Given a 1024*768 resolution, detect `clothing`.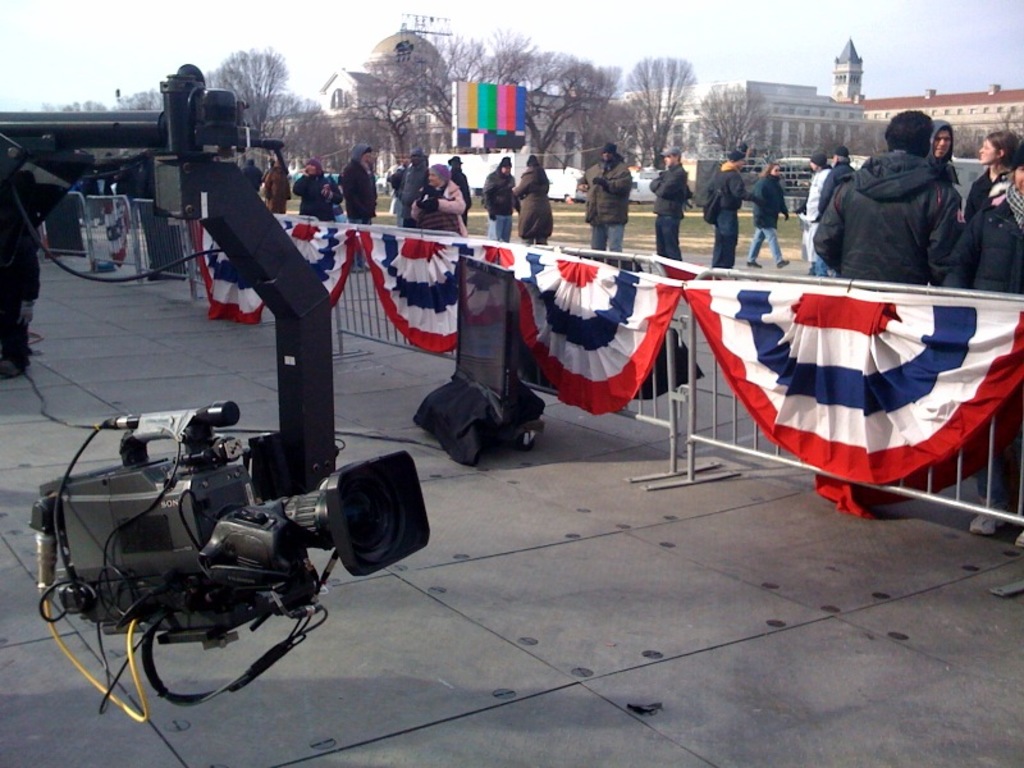
704/165/748/266.
